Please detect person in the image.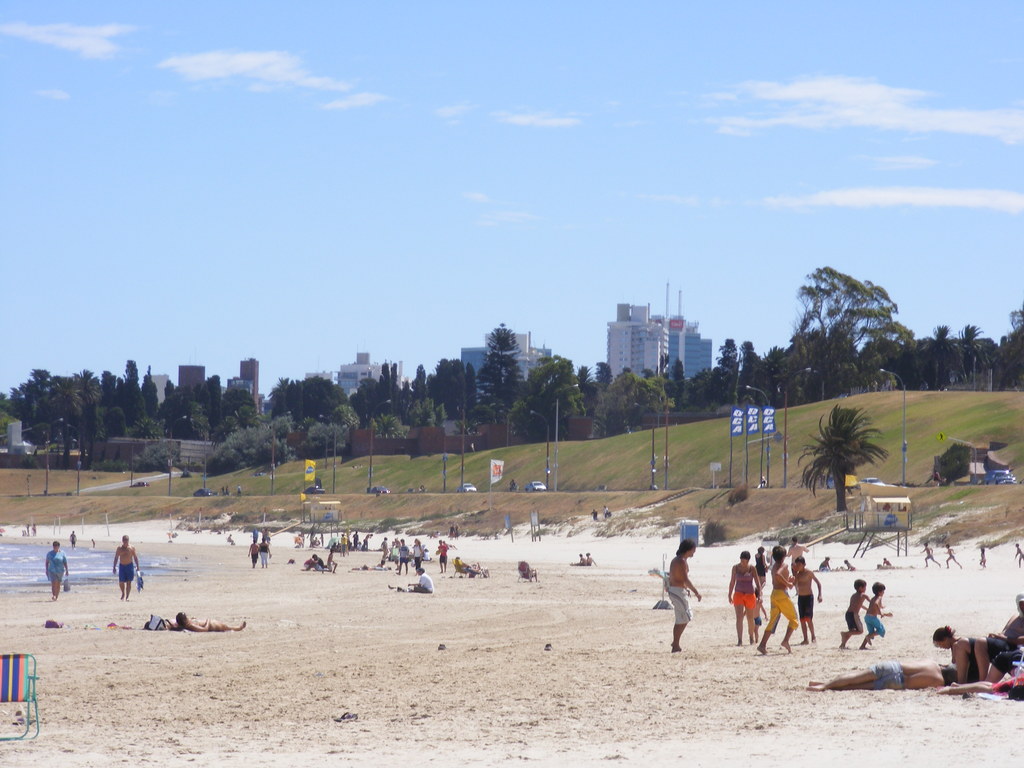
933:627:1016:685.
